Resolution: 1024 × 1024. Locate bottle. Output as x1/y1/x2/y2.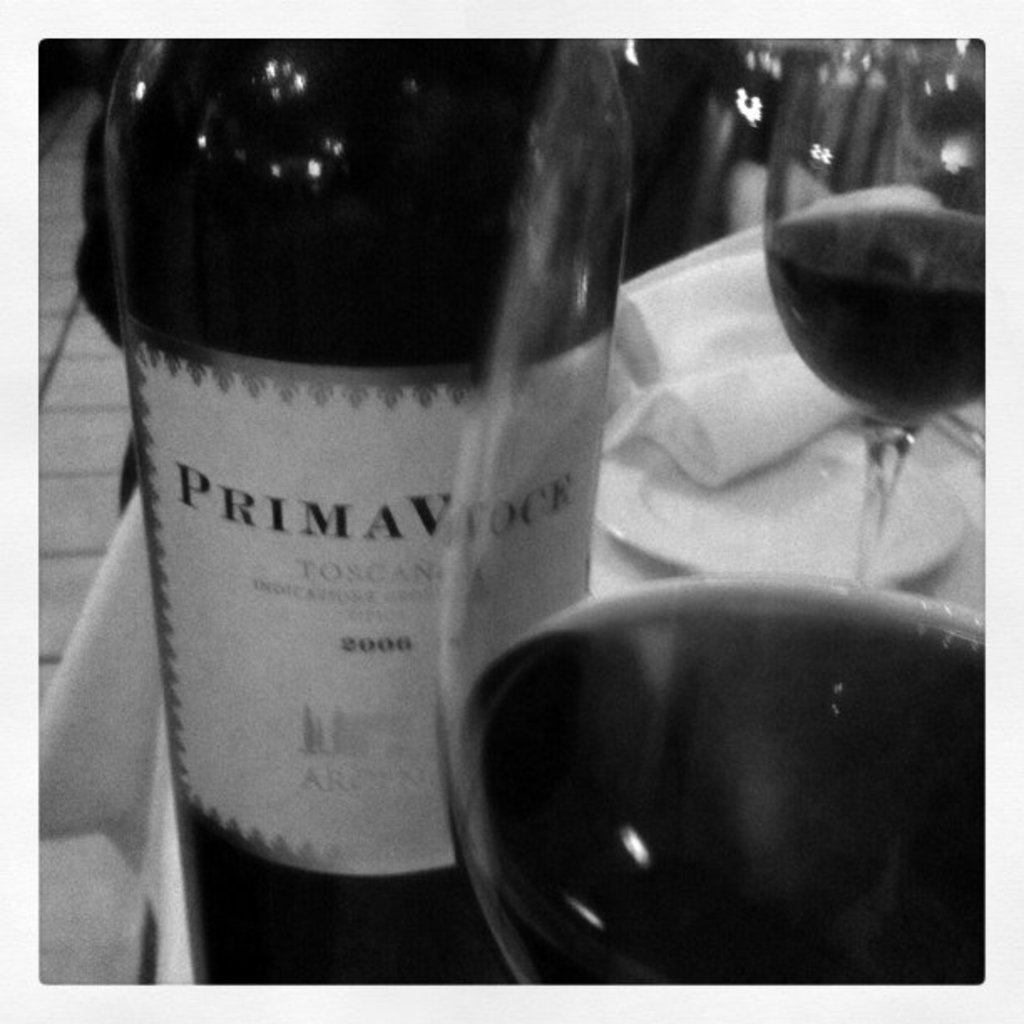
89/47/703/930.
